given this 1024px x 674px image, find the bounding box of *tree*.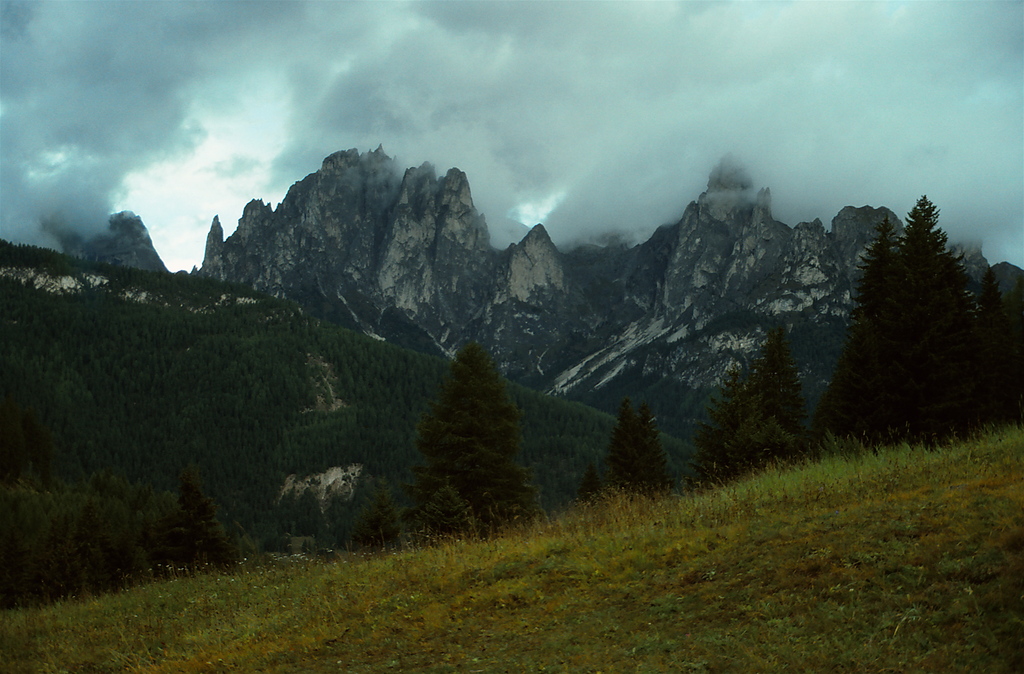
box=[593, 389, 679, 509].
